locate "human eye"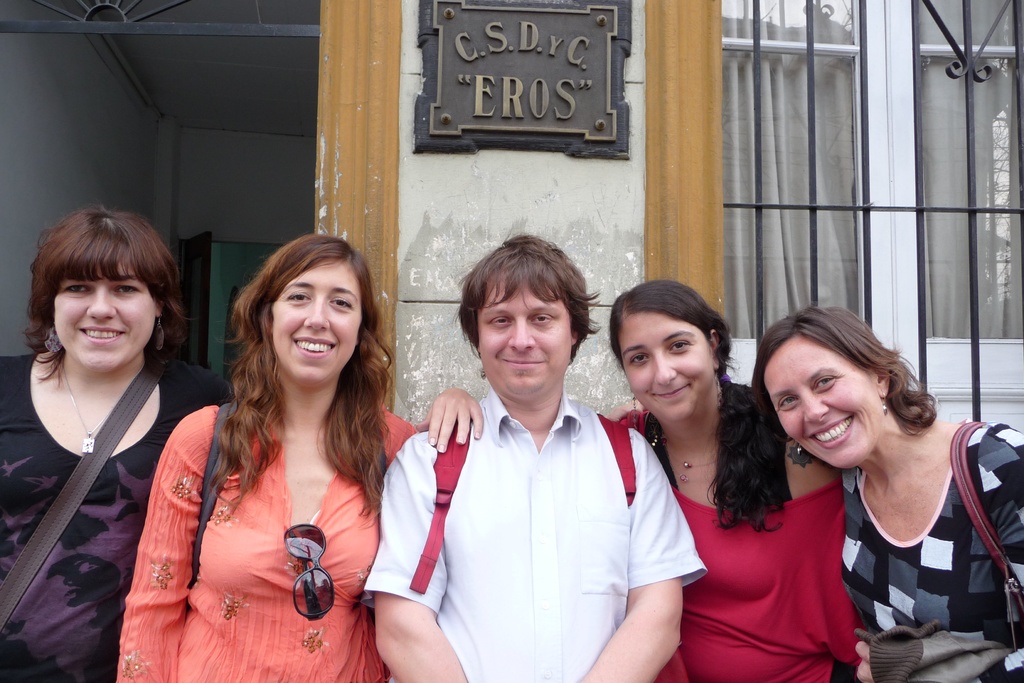
crop(814, 373, 842, 394)
